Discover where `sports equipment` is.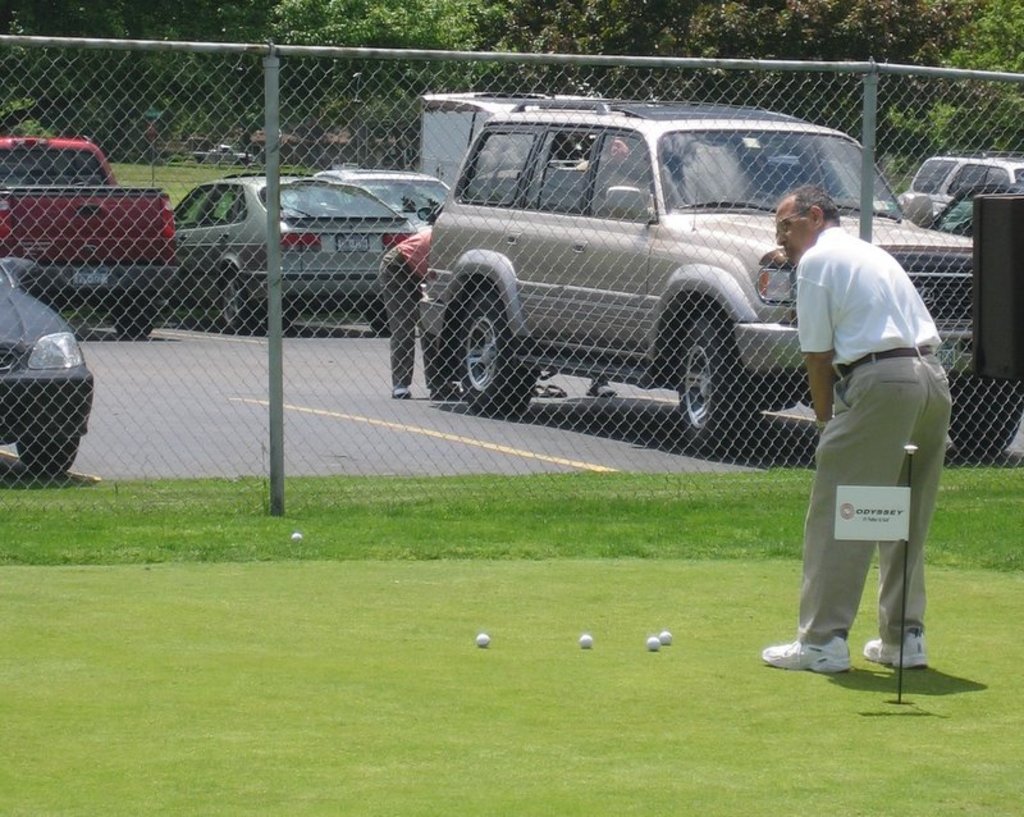
Discovered at locate(861, 634, 928, 671).
